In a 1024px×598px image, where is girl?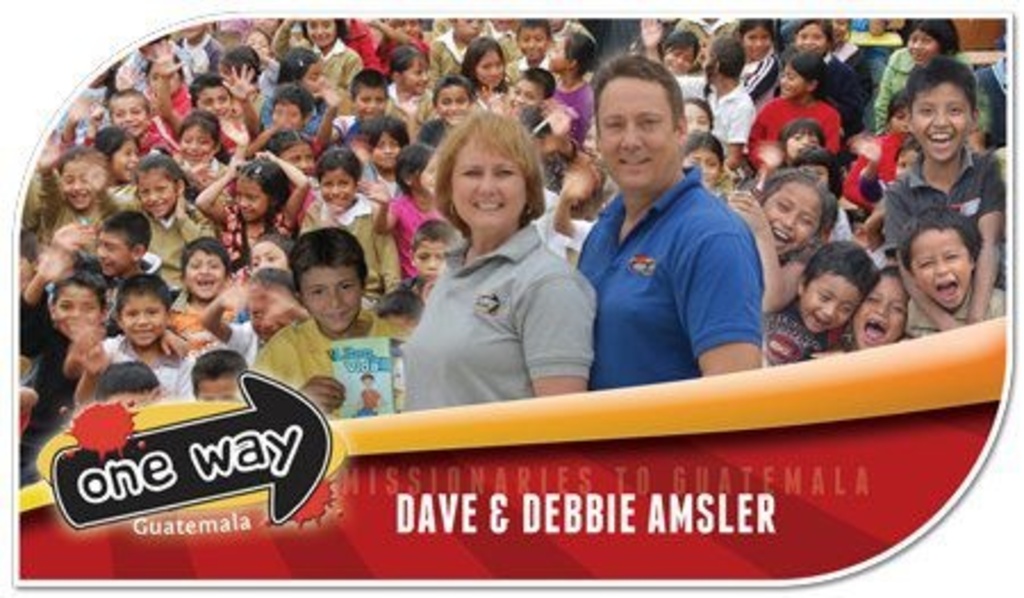
l=683, t=134, r=724, b=189.
